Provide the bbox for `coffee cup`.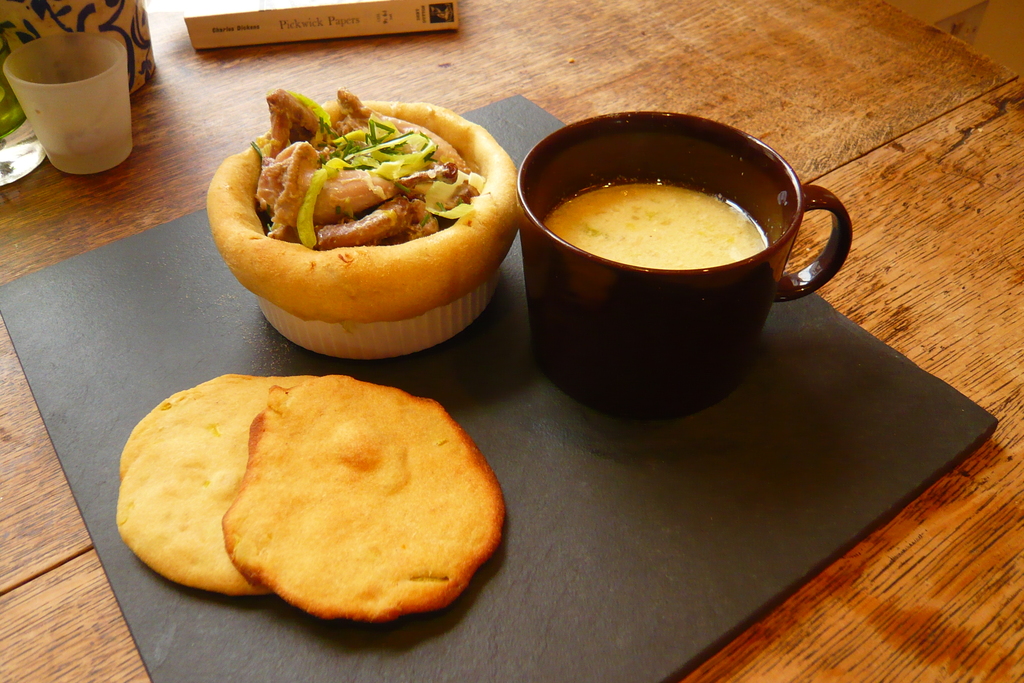
516:110:852:420.
